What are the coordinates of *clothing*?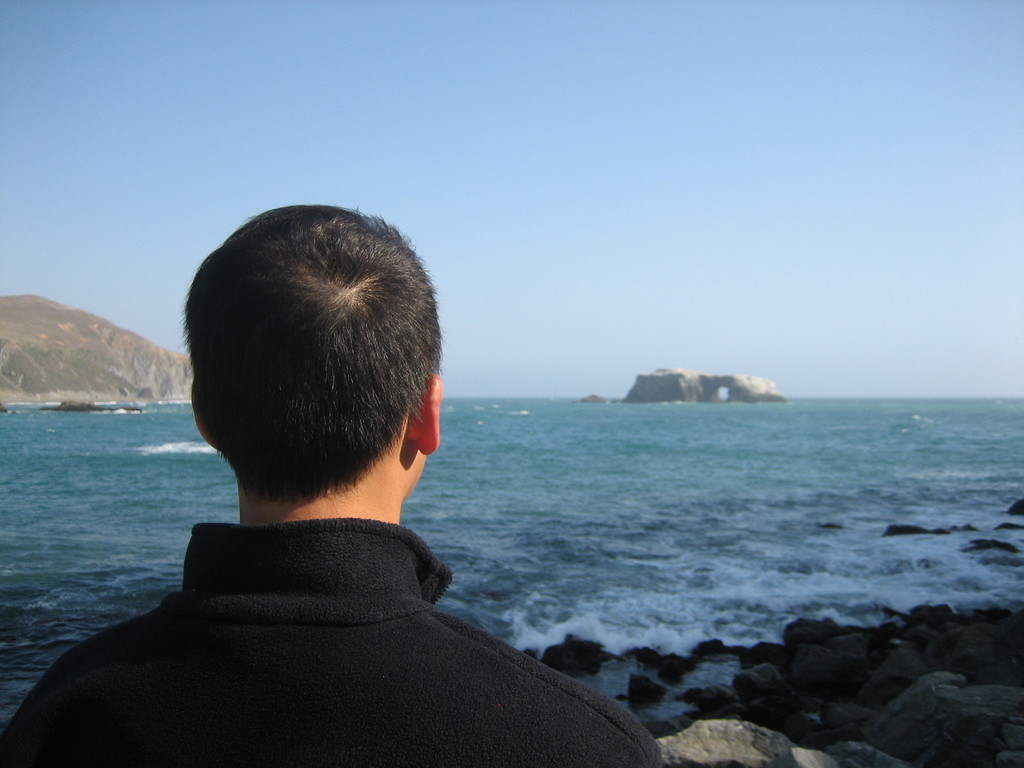
BBox(65, 461, 704, 767).
